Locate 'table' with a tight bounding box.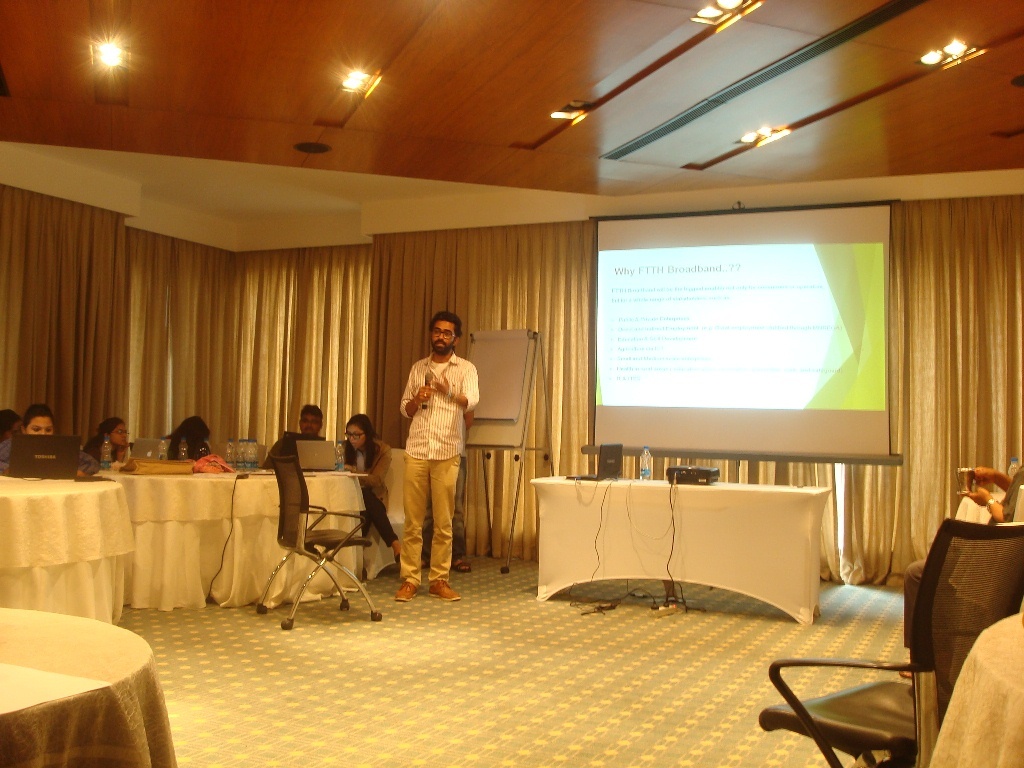
922, 607, 1023, 767.
